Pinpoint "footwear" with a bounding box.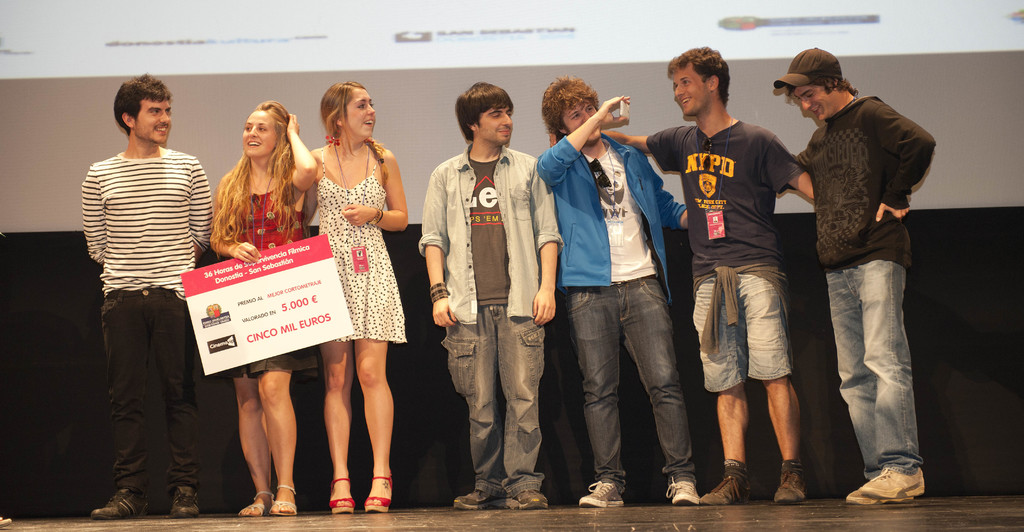
crop(453, 489, 513, 508).
